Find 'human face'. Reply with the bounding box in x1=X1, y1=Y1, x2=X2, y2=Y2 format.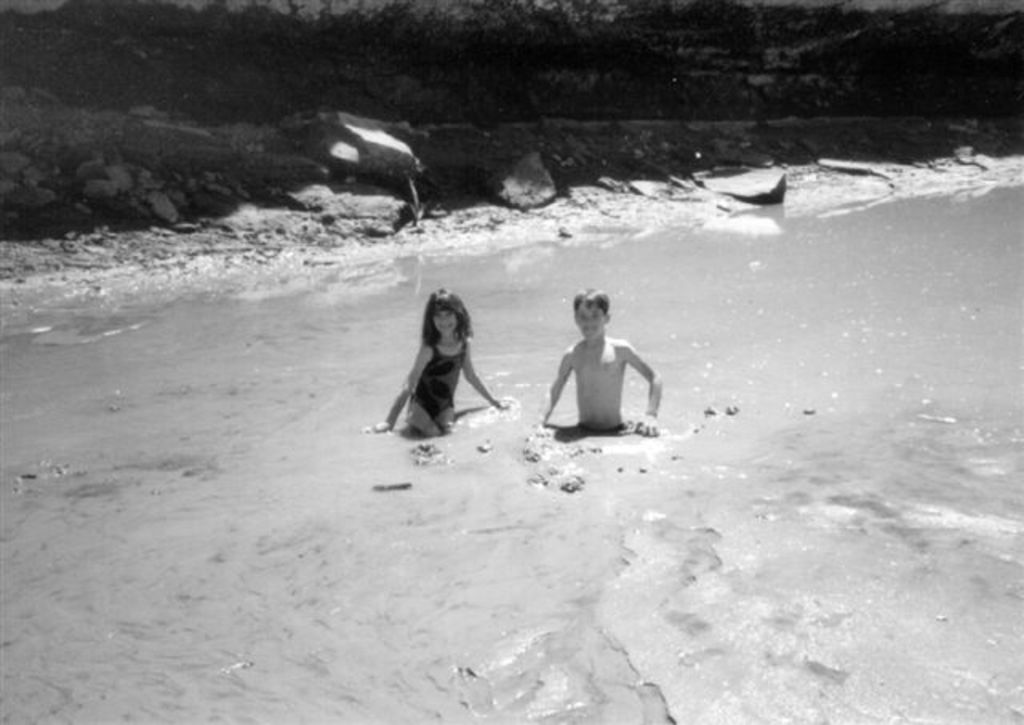
x1=573, y1=304, x2=606, y2=339.
